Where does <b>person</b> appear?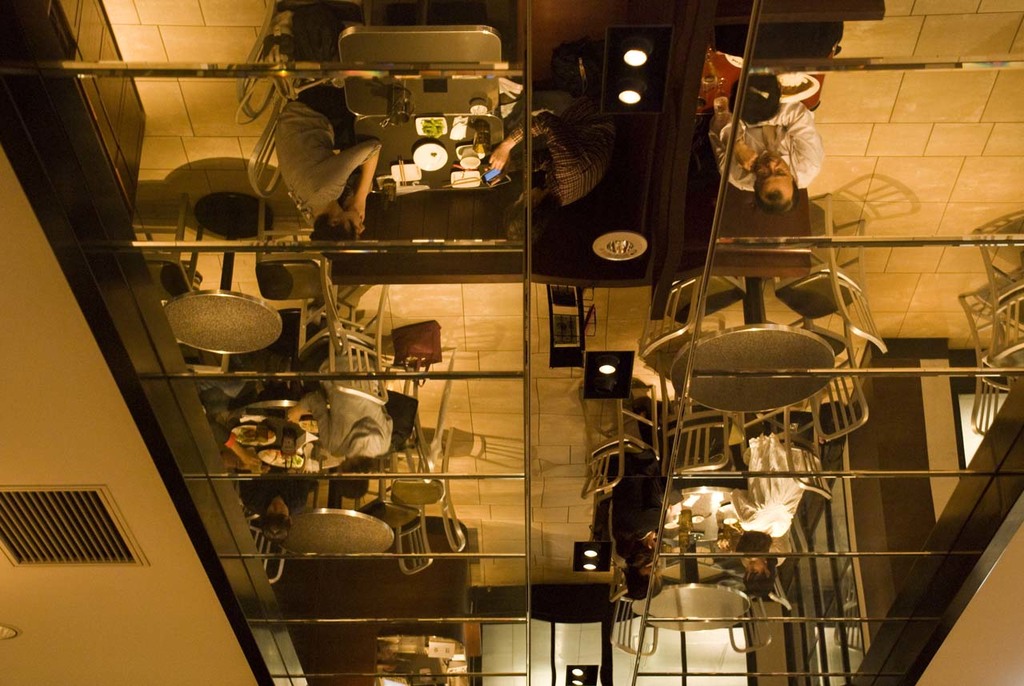
Appears at select_region(710, 98, 822, 214).
